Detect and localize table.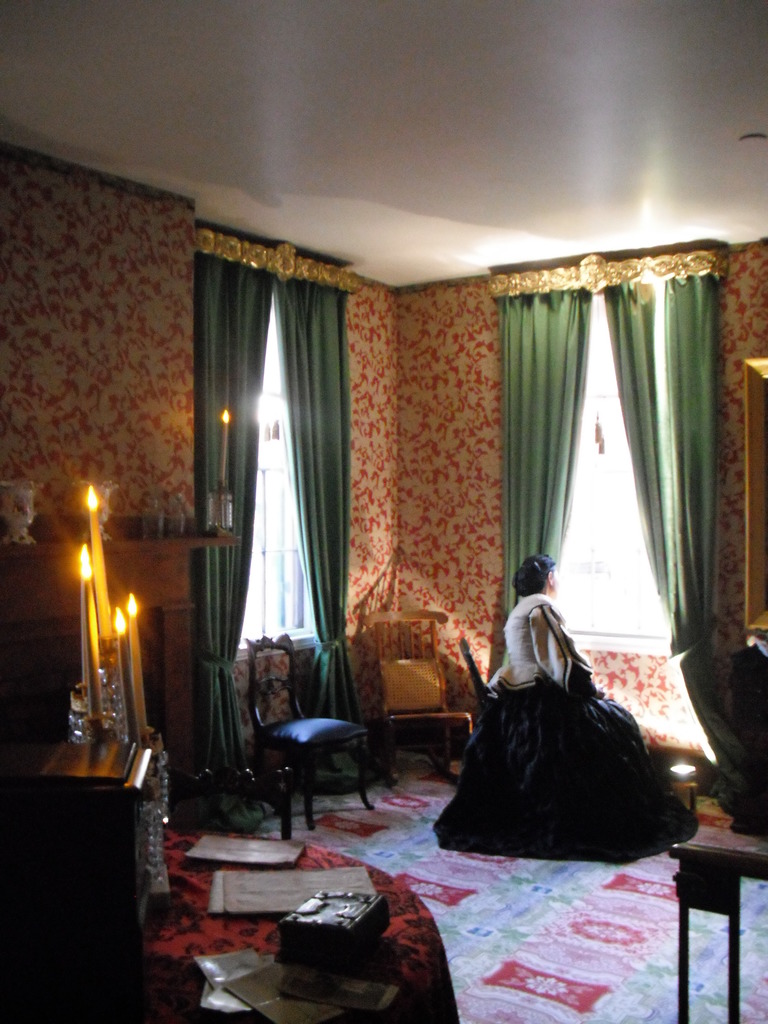
Localized at detection(0, 826, 460, 1023).
